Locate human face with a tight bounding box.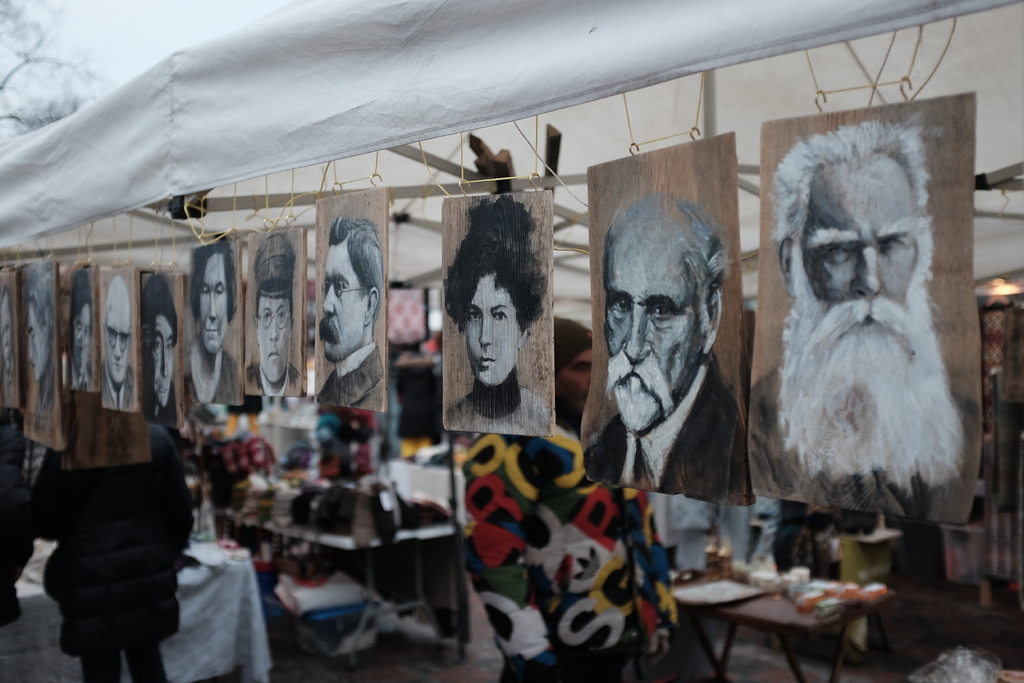
<region>102, 305, 129, 381</region>.
